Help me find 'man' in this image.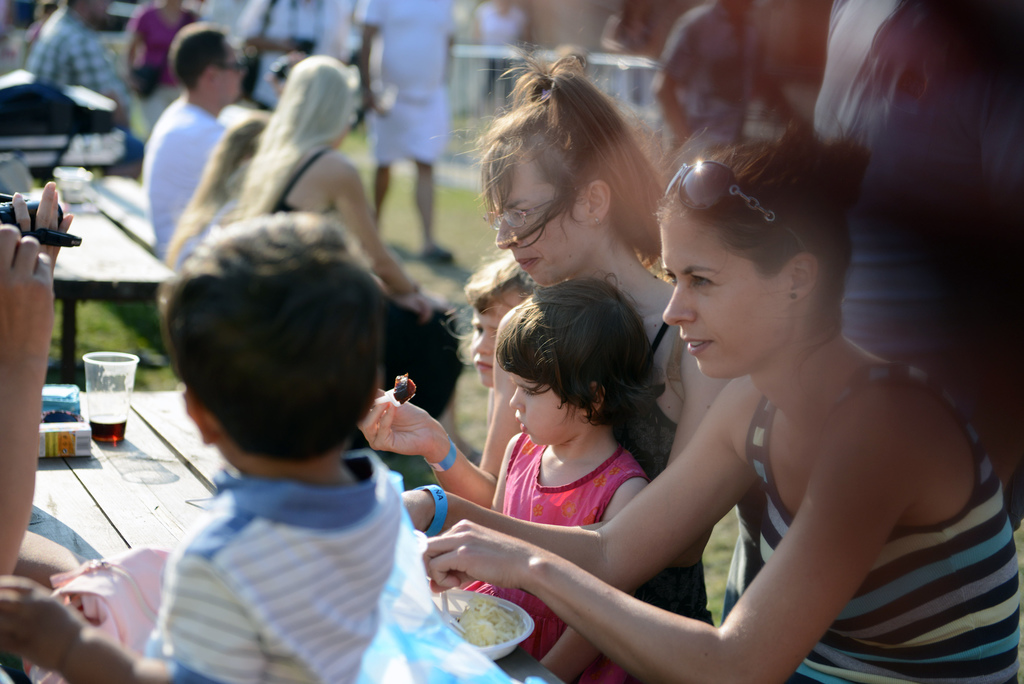
Found it: [x1=122, y1=27, x2=250, y2=252].
